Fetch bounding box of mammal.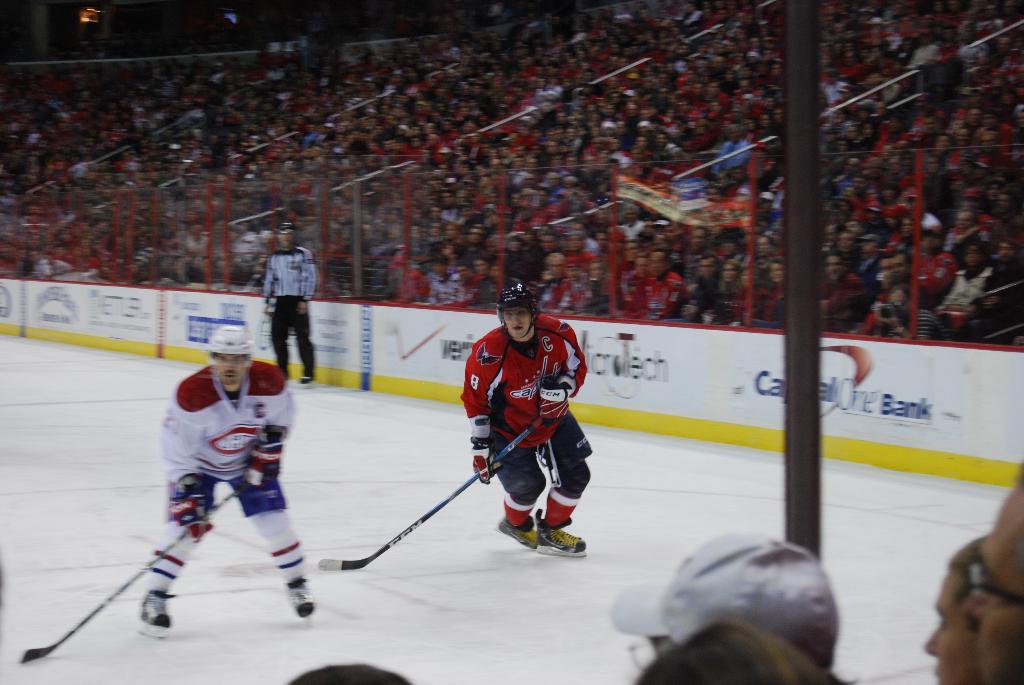
Bbox: bbox(633, 613, 848, 684).
